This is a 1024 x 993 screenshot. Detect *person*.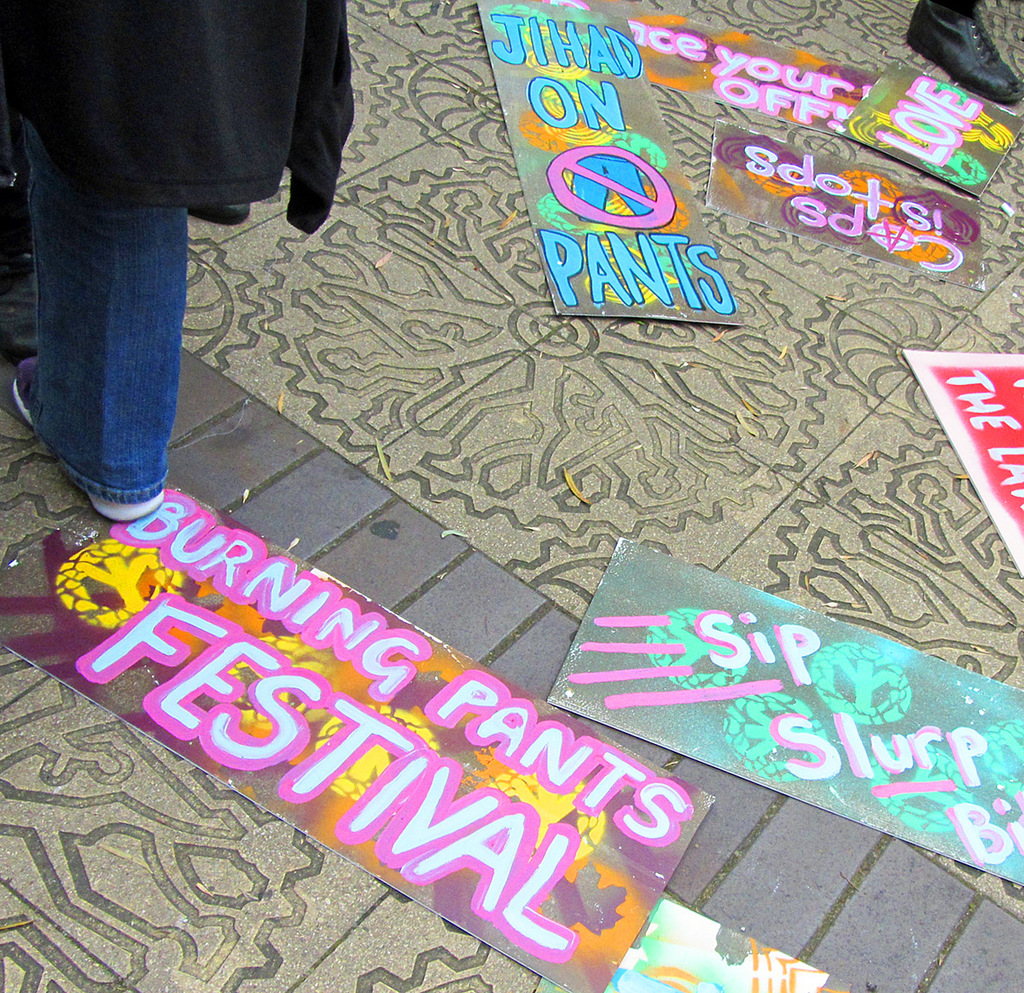
<box>12,0,353,521</box>.
